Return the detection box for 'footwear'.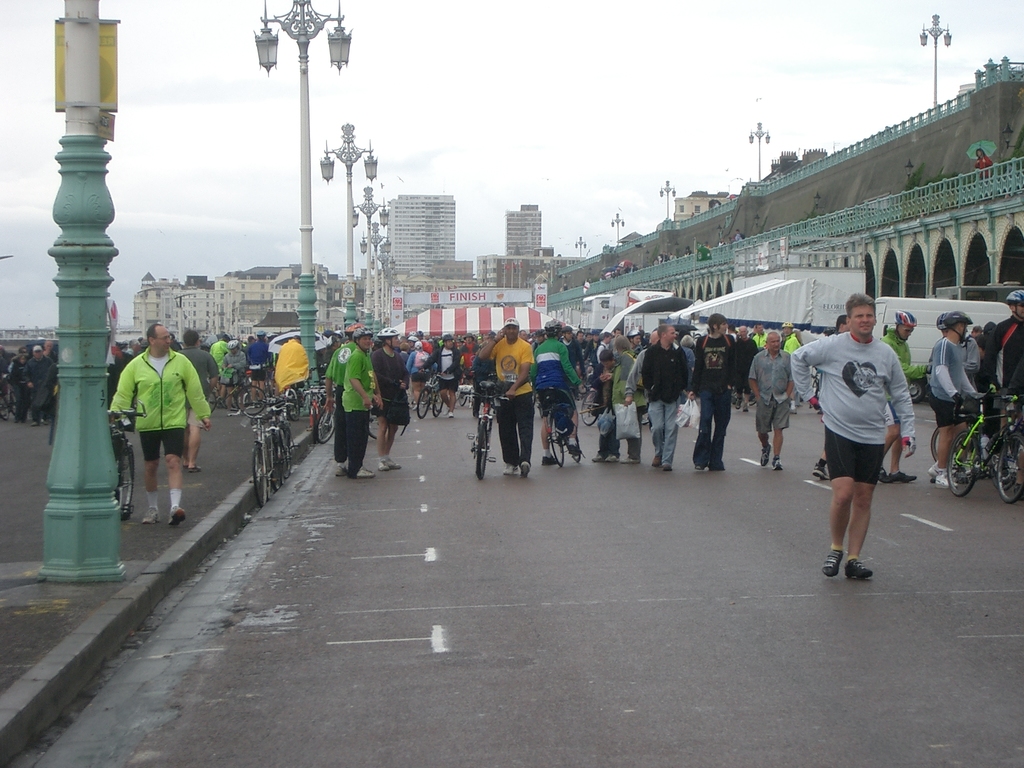
(left=888, top=471, right=919, bottom=484).
